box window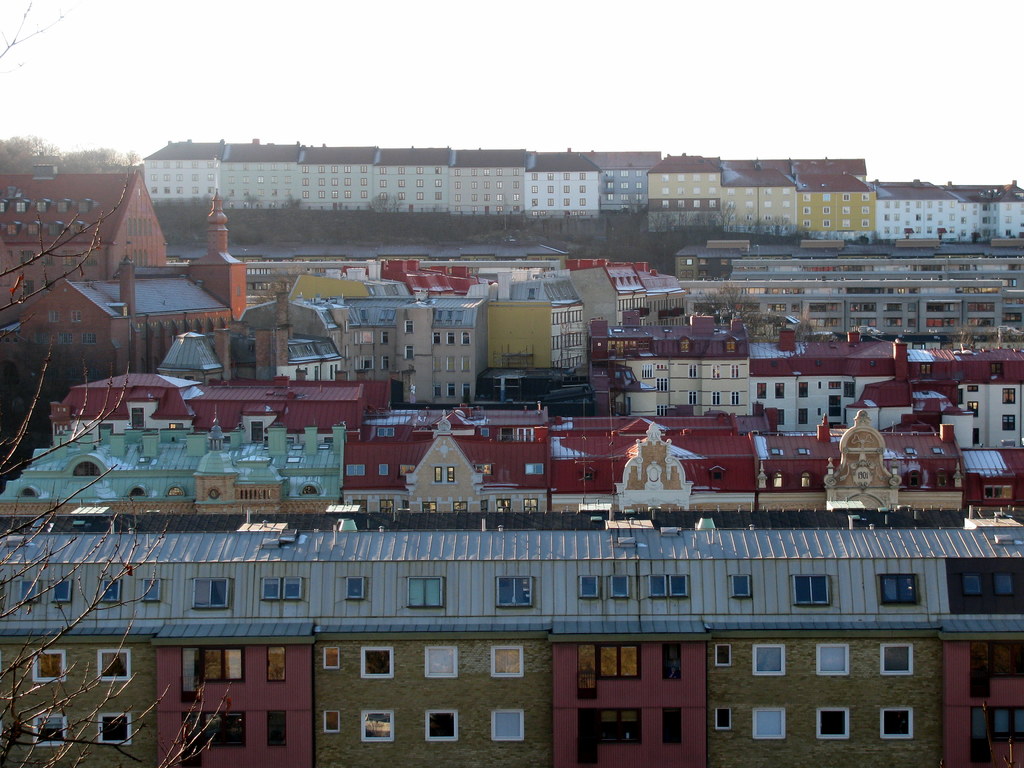
left=362, top=646, right=392, bottom=678
